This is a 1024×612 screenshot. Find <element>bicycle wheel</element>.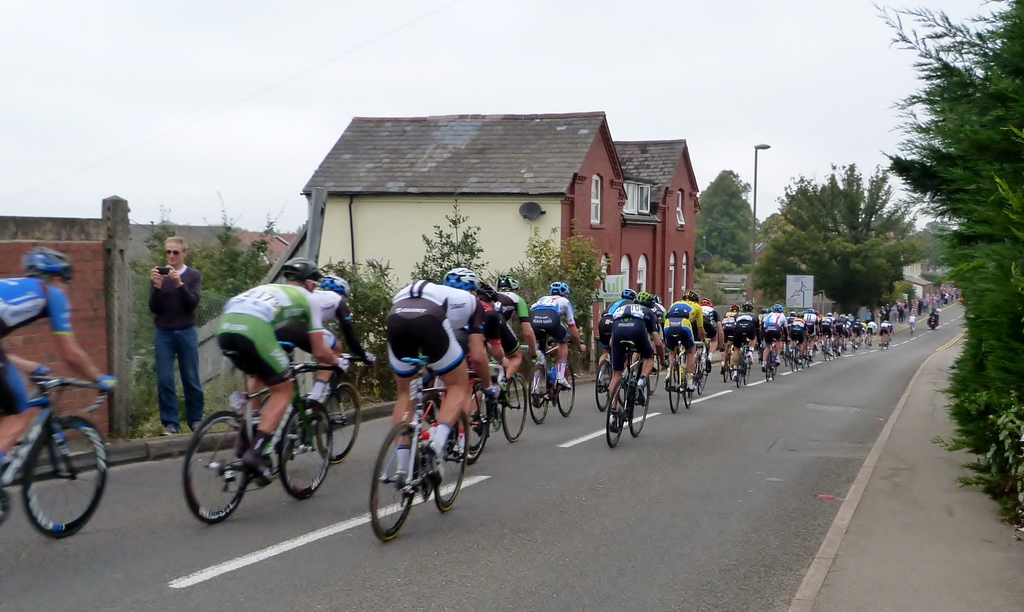
Bounding box: [275,405,337,500].
